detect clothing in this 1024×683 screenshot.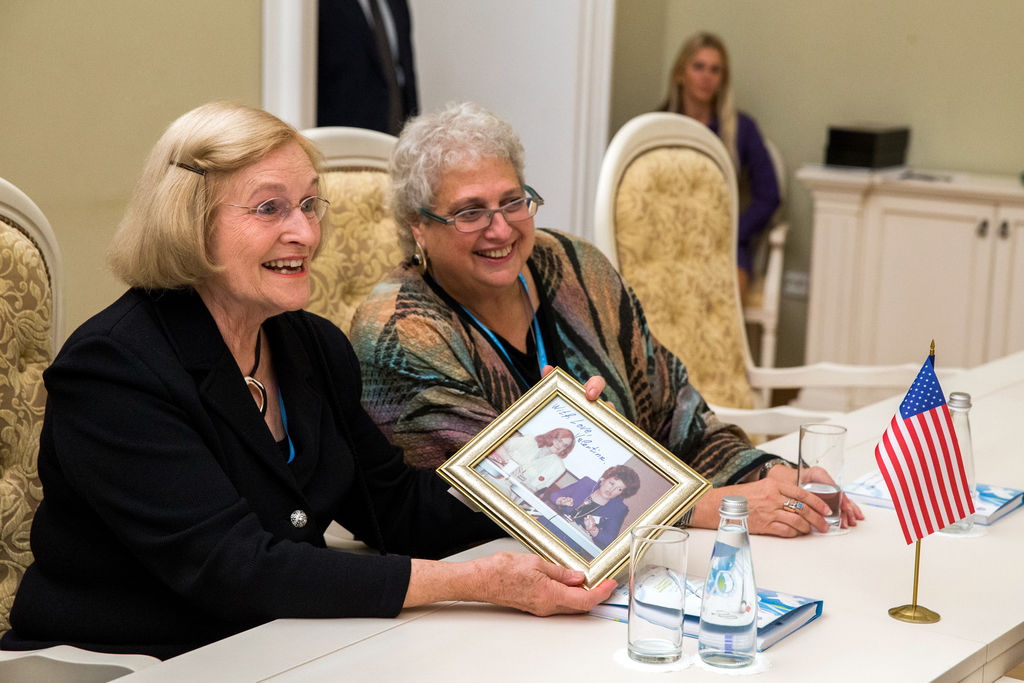
Detection: pyautogui.locateOnScreen(0, 281, 511, 667).
